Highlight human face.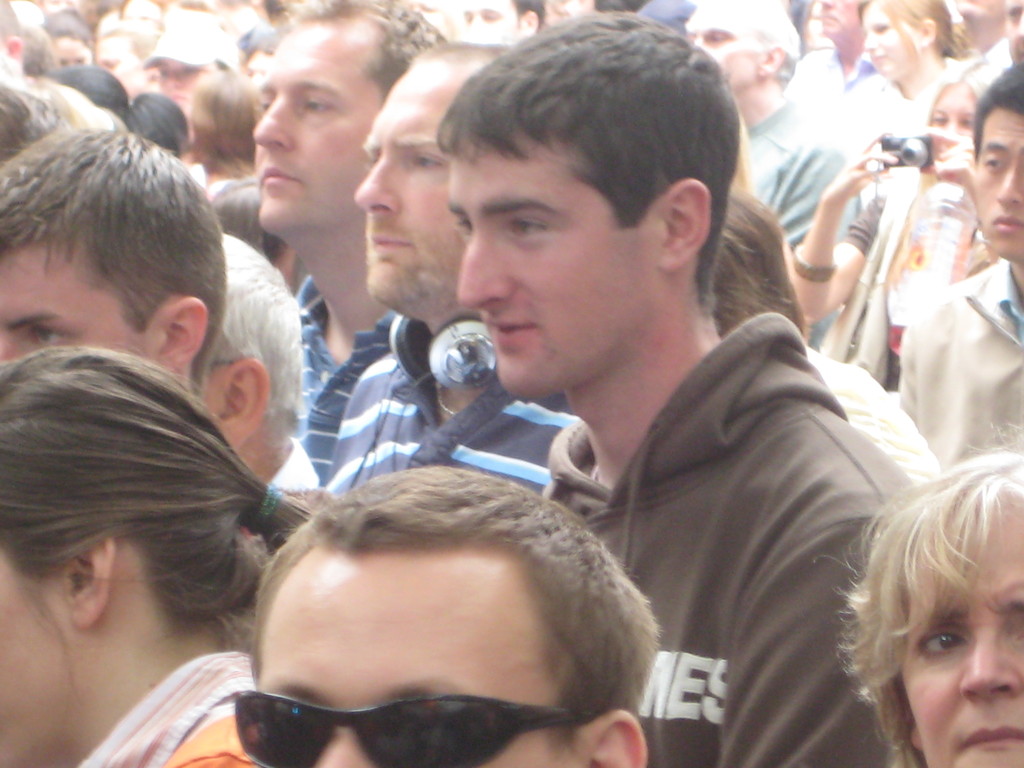
Highlighted region: pyautogui.locateOnScreen(157, 60, 214, 102).
